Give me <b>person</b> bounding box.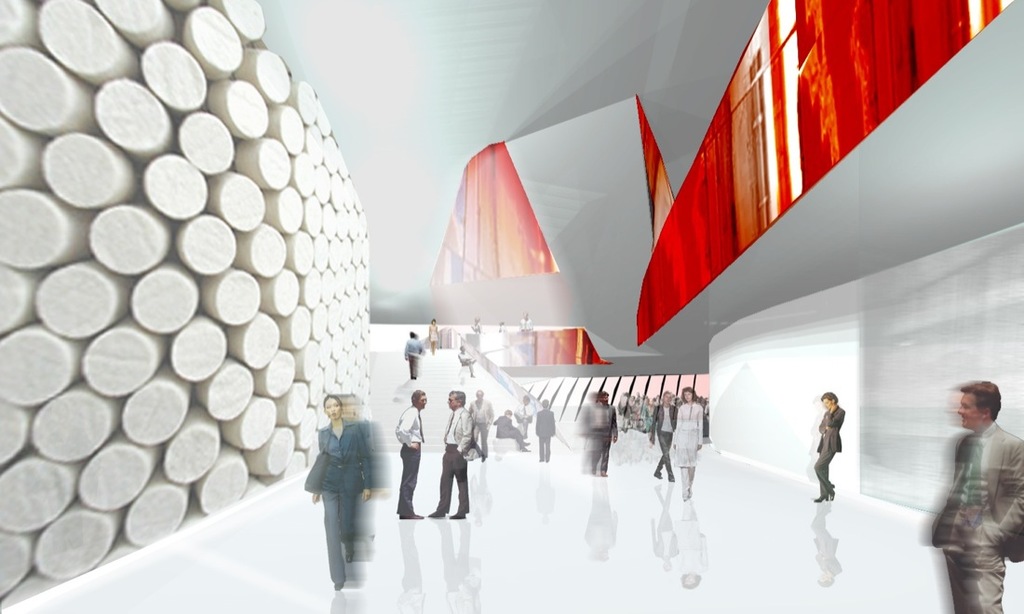
select_region(396, 388, 425, 520).
